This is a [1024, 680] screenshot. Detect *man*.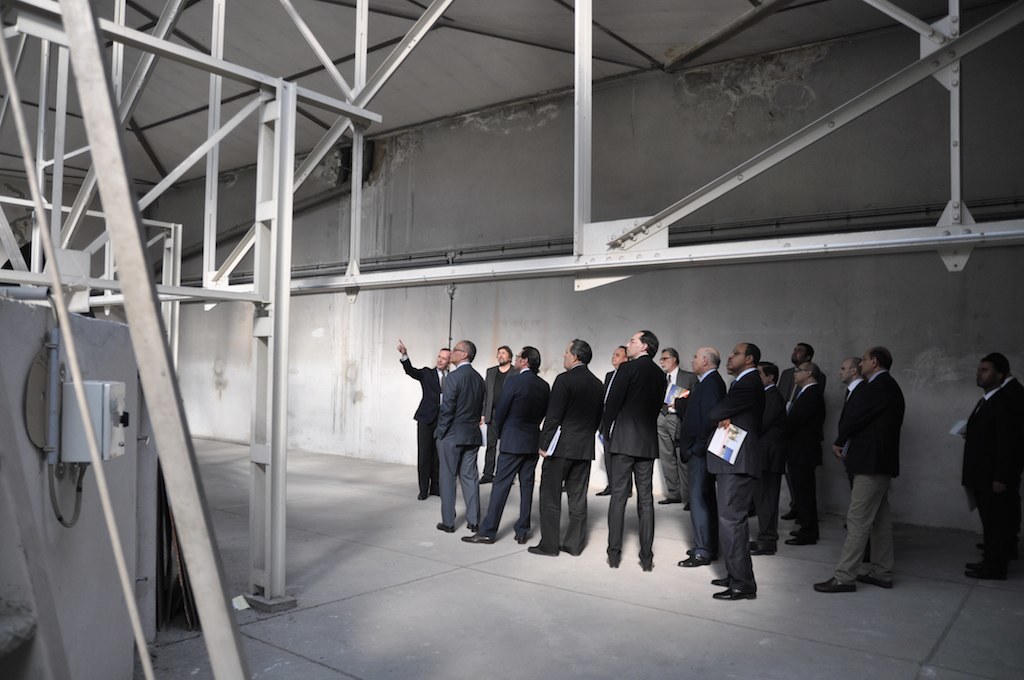
detection(809, 346, 901, 589).
